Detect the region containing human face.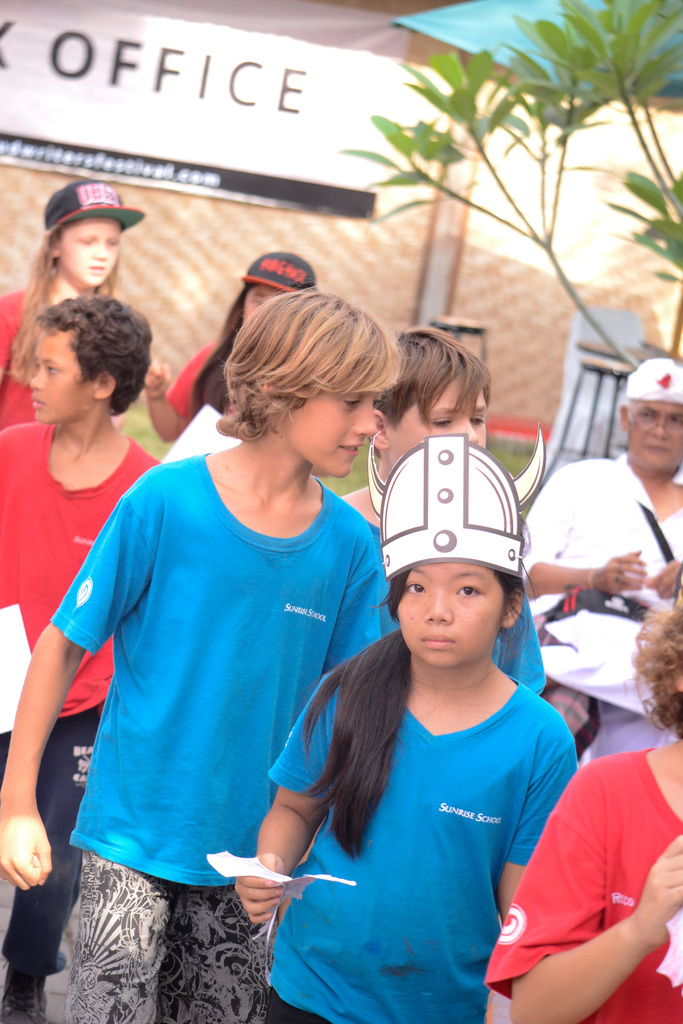
[291, 364, 385, 477].
